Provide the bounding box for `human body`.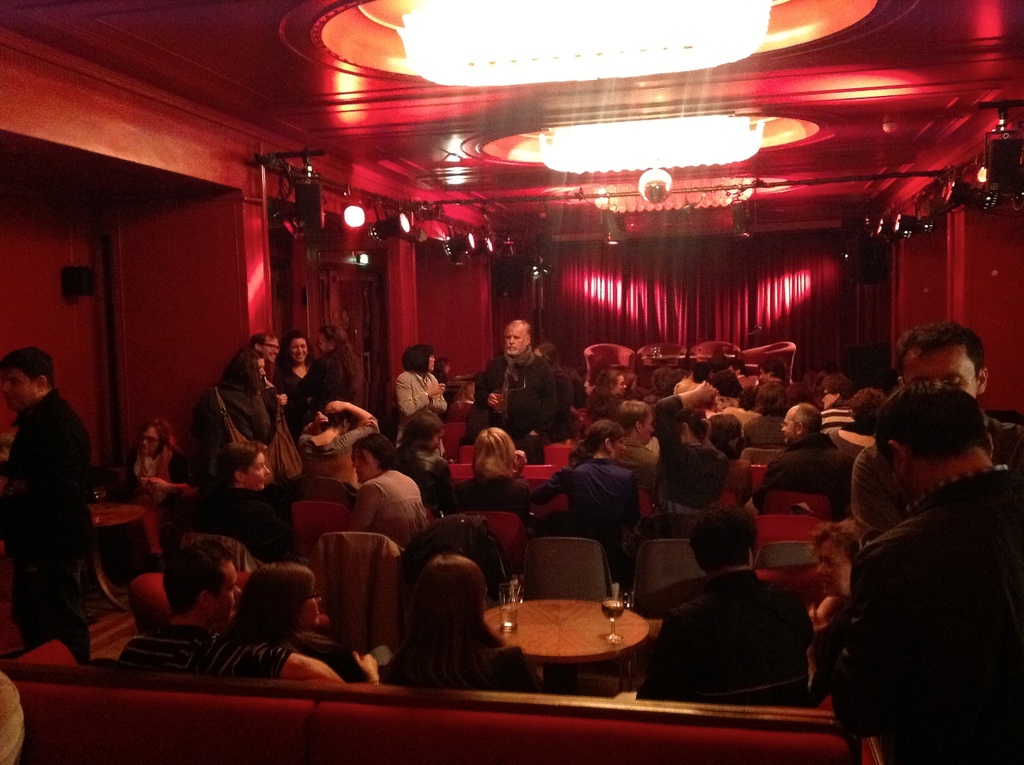
box=[588, 398, 624, 419].
